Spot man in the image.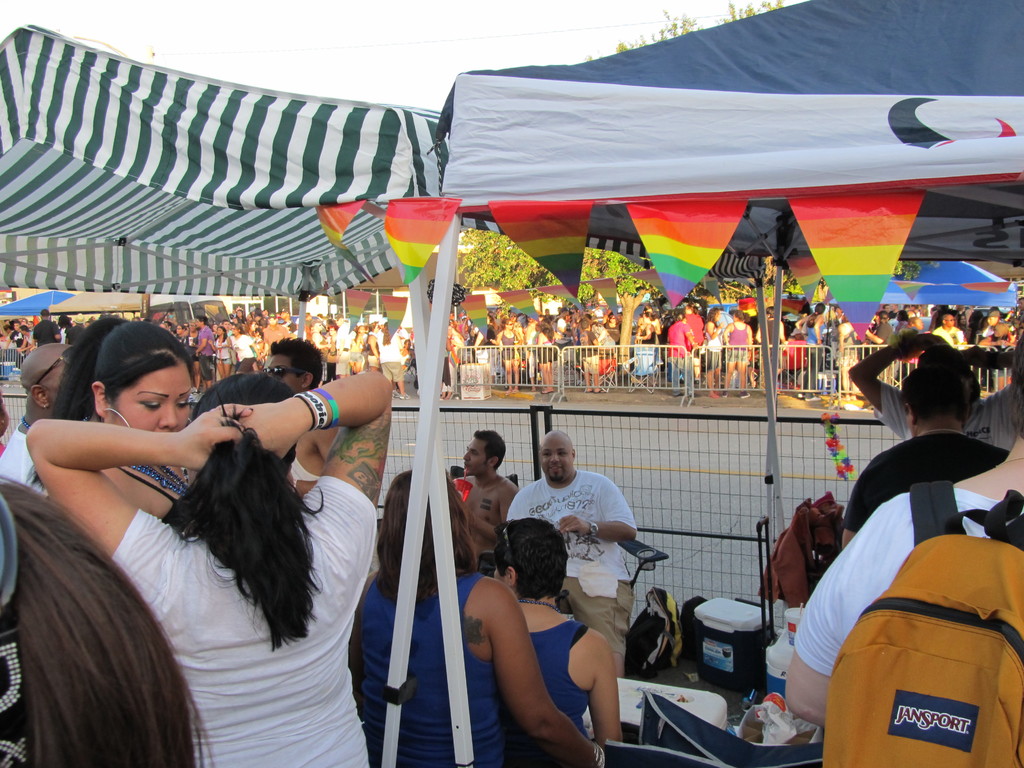
man found at crop(899, 305, 909, 320).
